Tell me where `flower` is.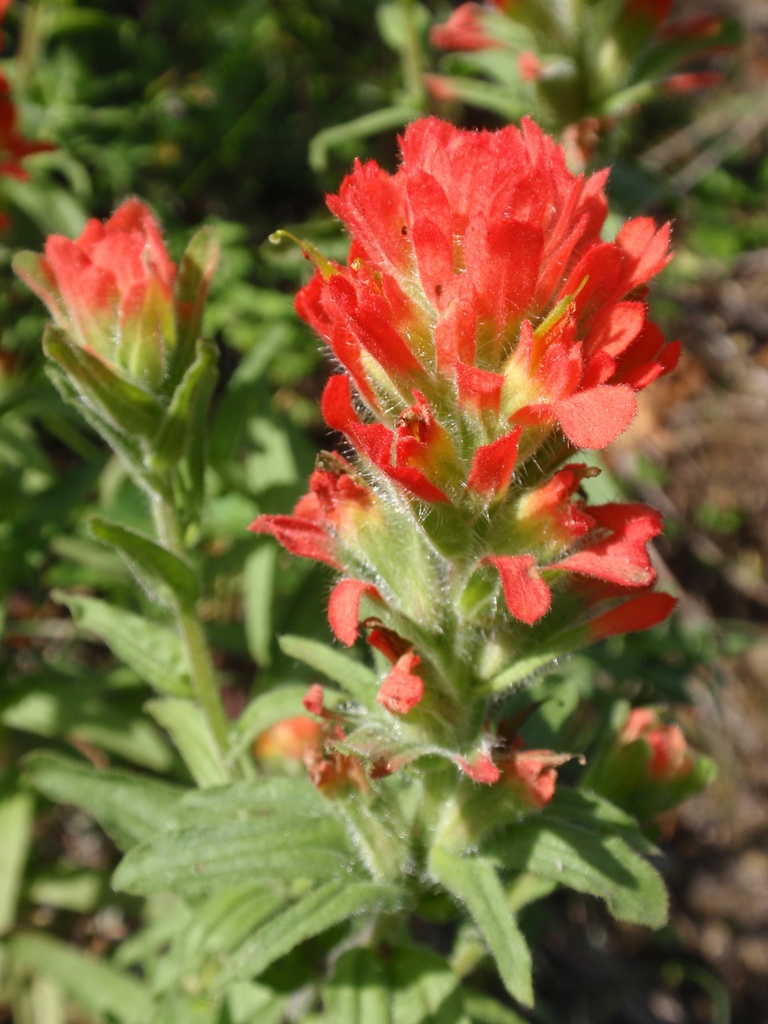
`flower` is at (left=33, top=195, right=188, bottom=335).
